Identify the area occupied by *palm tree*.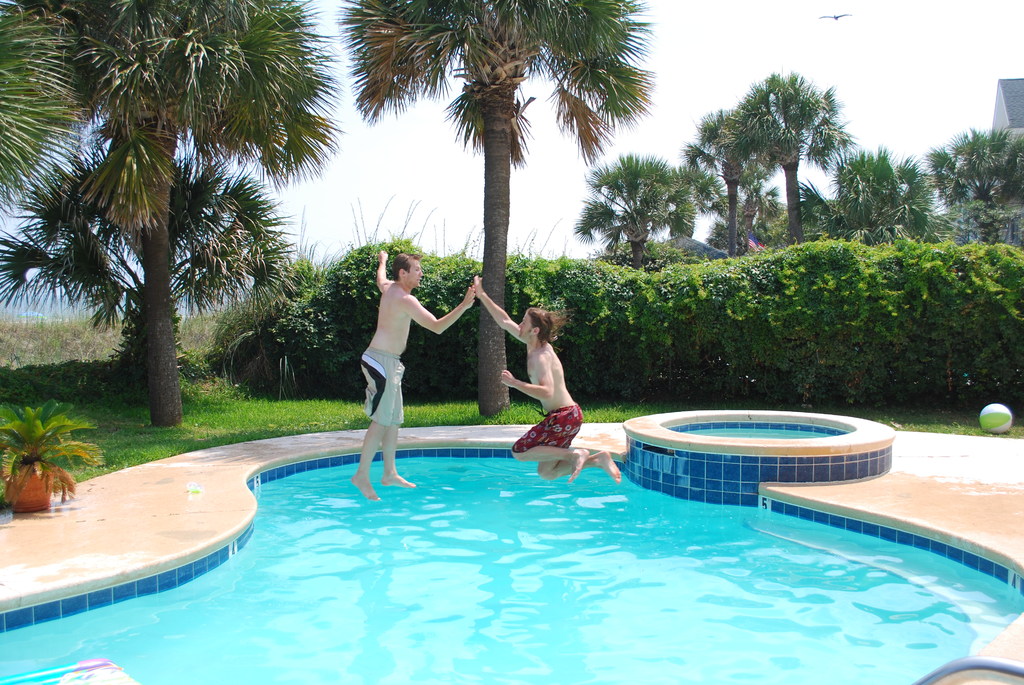
Area: <bbox>680, 109, 760, 233</bbox>.
